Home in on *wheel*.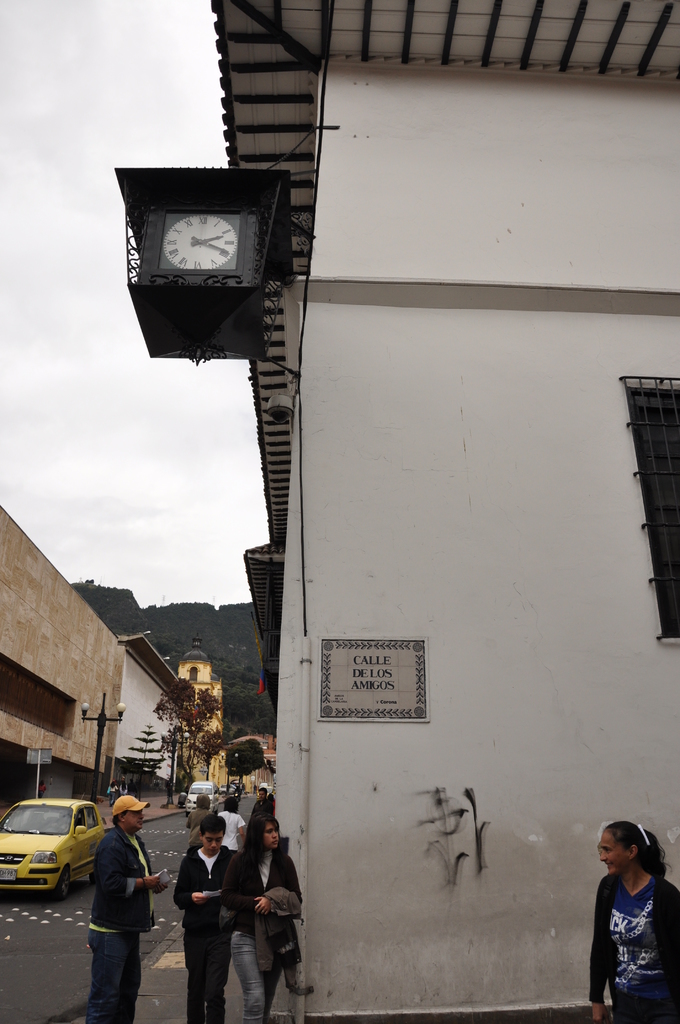
Homed in at select_region(53, 868, 69, 901).
